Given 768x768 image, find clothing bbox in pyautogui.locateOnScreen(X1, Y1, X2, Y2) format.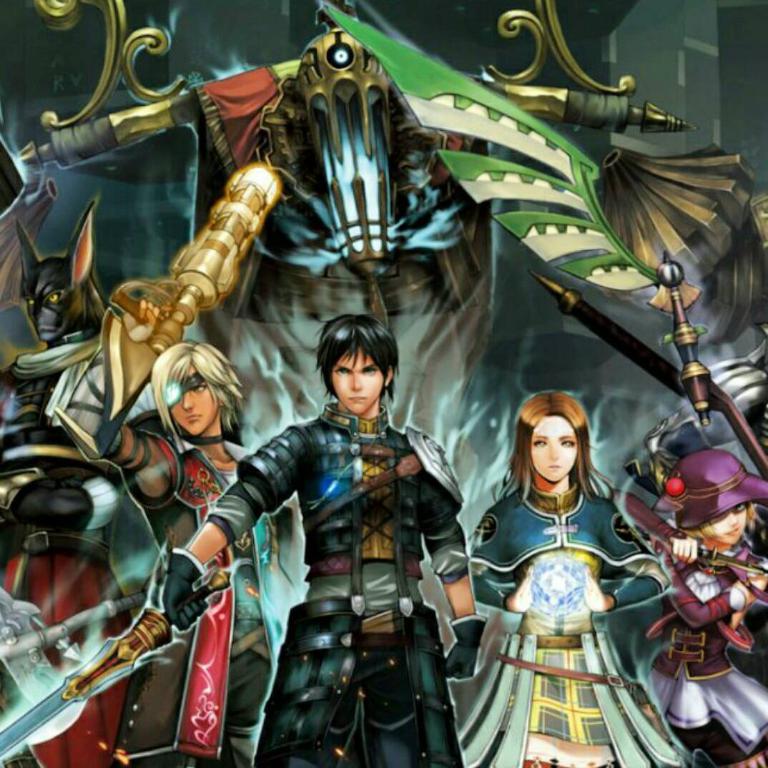
pyautogui.locateOnScreen(202, 398, 473, 767).
